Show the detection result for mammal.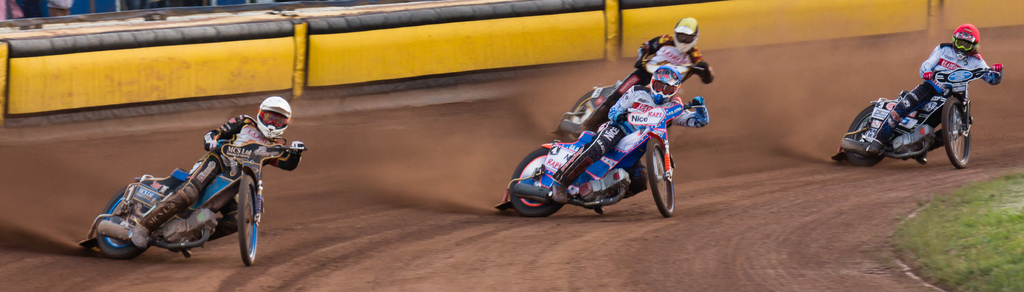
bbox=(130, 94, 304, 250).
